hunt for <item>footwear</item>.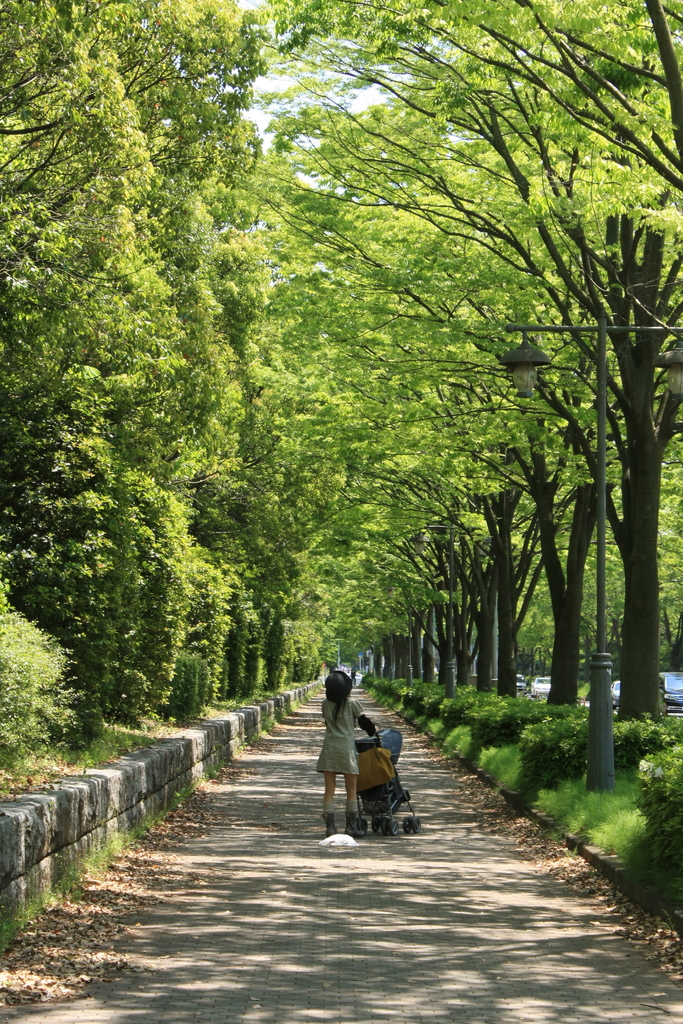
Hunted down at bbox(345, 807, 364, 835).
